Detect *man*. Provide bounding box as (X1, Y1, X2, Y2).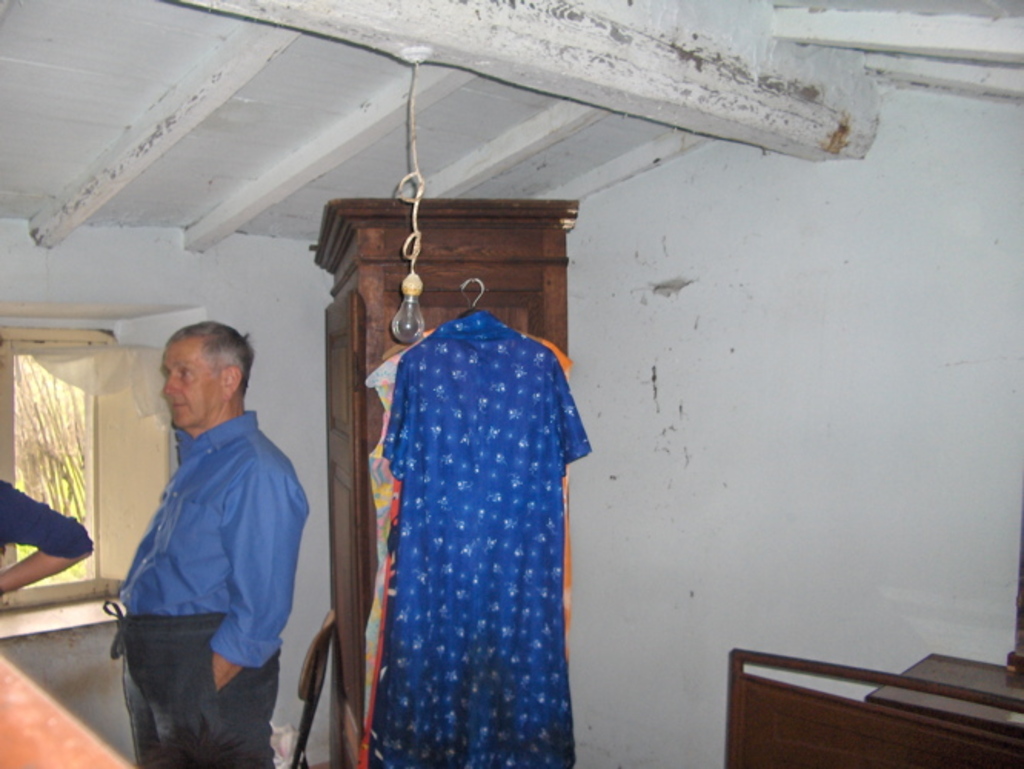
(100, 309, 314, 761).
